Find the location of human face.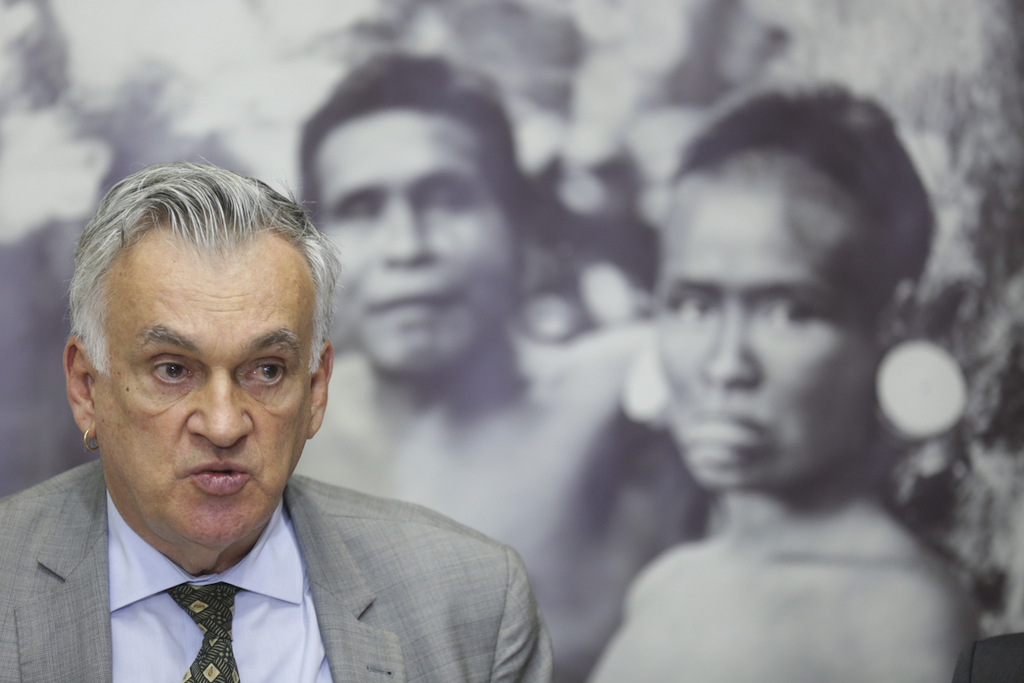
Location: box(655, 155, 879, 485).
